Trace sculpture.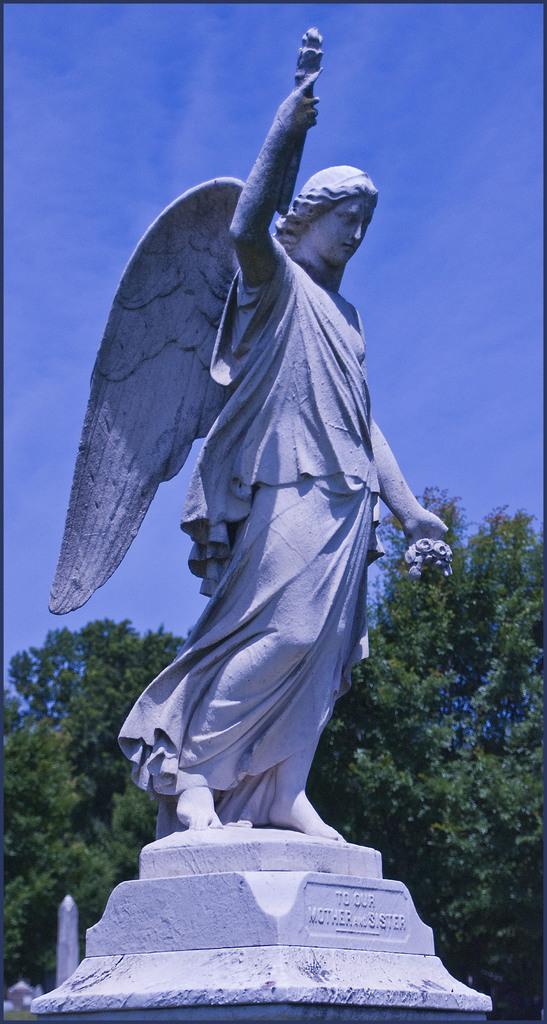
Traced to bbox=[56, 150, 486, 905].
